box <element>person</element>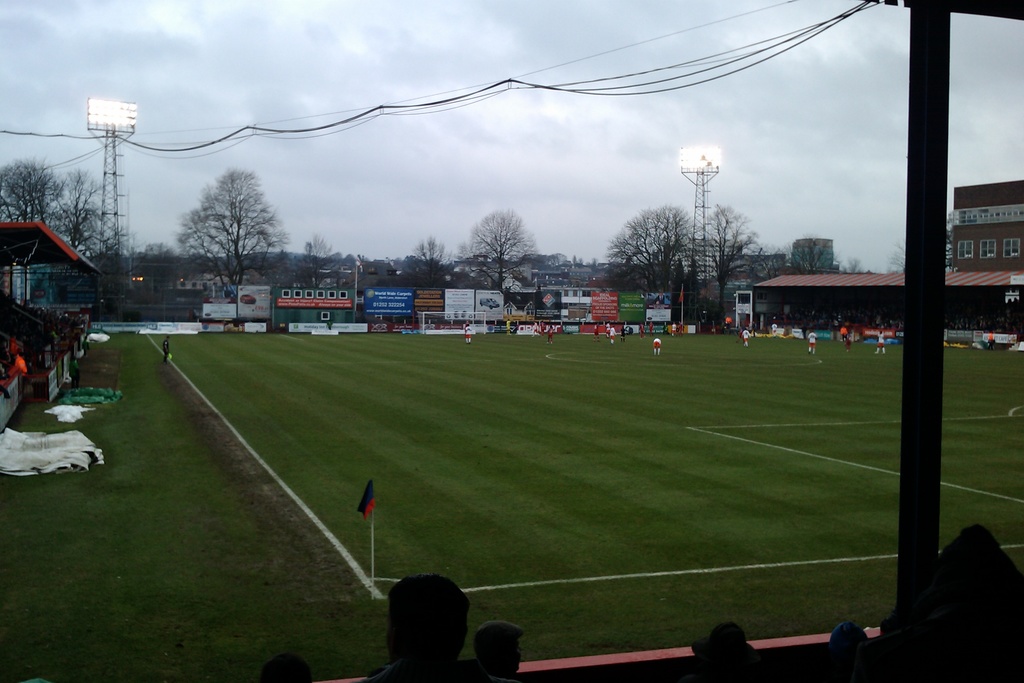
x1=736 y1=328 x2=745 y2=341
